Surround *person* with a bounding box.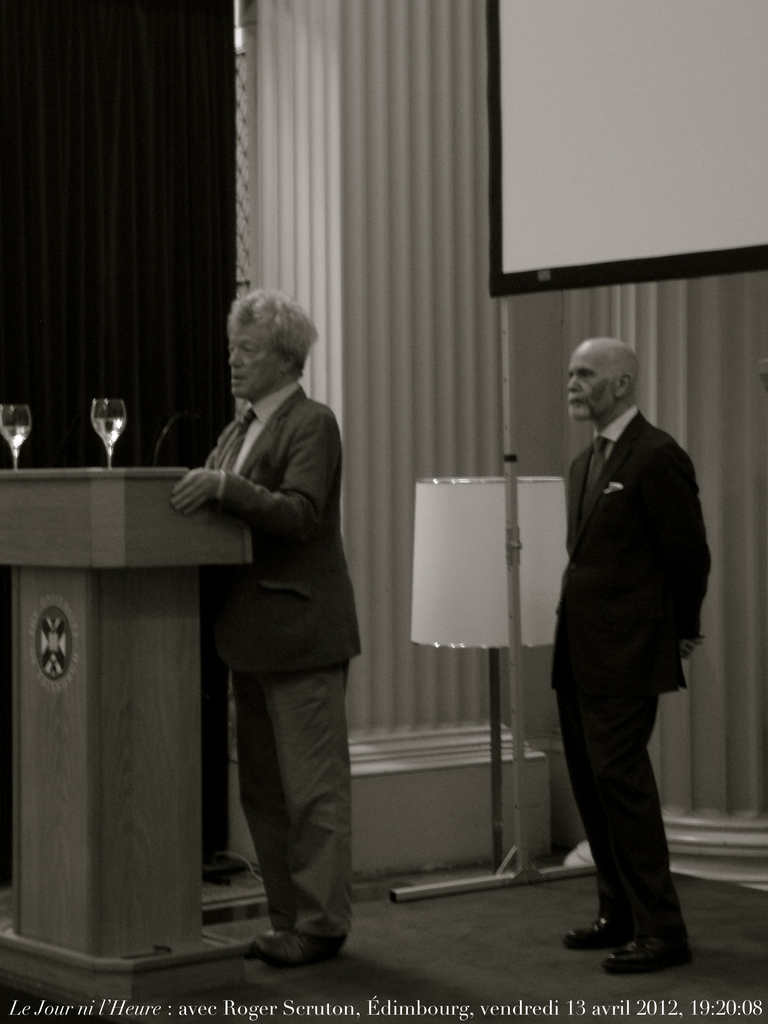
region(561, 330, 722, 979).
